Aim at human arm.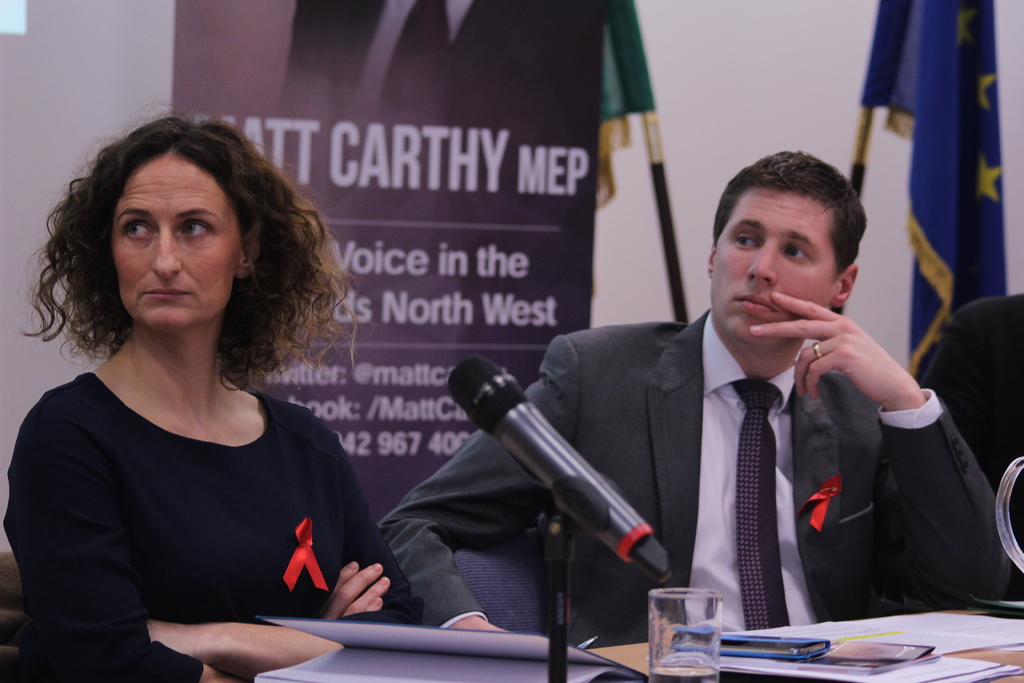
Aimed at x1=0, y1=395, x2=392, y2=682.
